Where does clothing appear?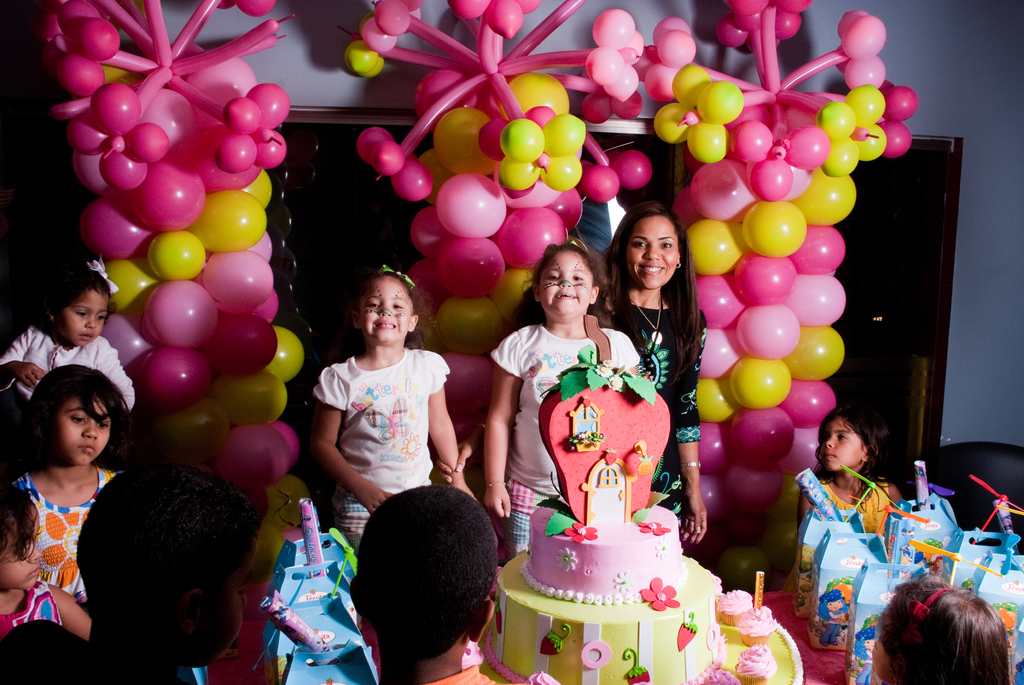
Appears at rect(0, 319, 130, 419).
